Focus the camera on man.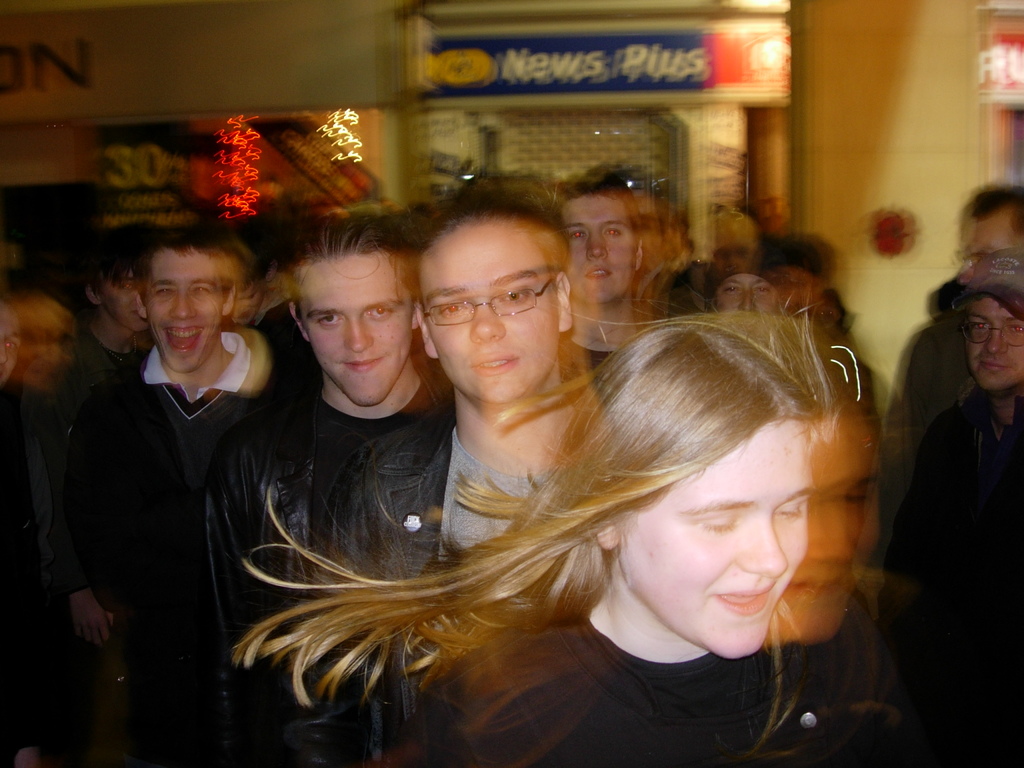
Focus region: x1=876 y1=177 x2=1023 y2=511.
